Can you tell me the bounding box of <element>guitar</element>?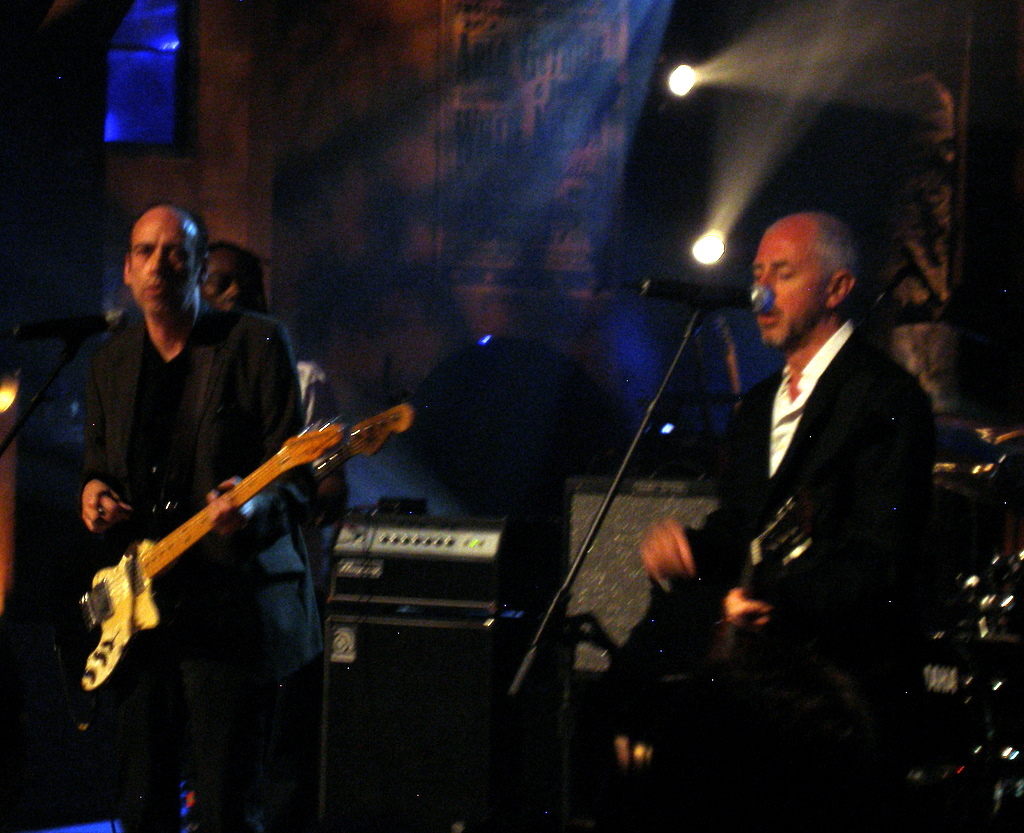
region(36, 354, 442, 728).
